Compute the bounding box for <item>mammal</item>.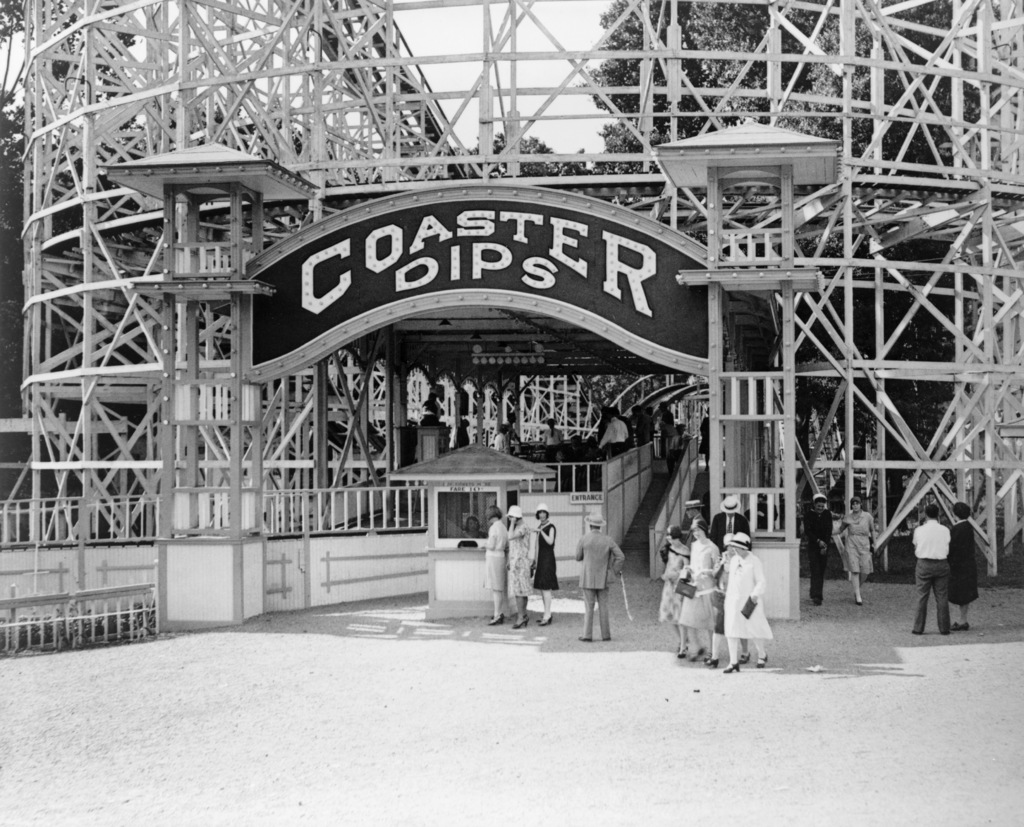
bbox(834, 495, 874, 603).
